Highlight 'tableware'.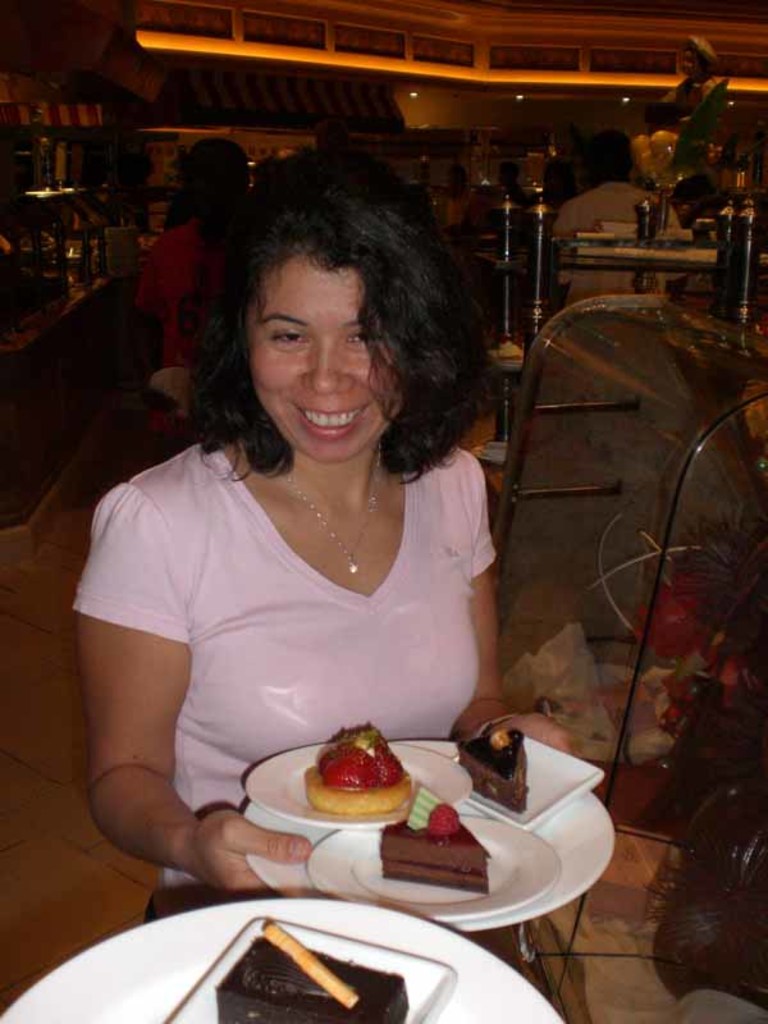
Highlighted region: <region>248, 736, 477, 833</region>.
